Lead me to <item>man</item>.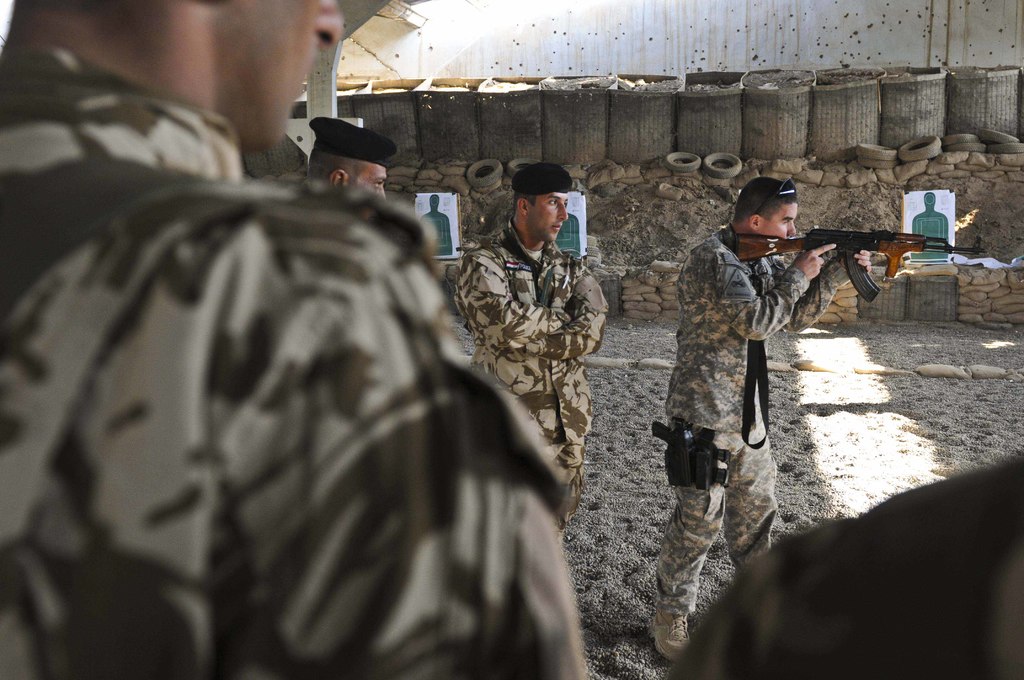
Lead to detection(644, 170, 875, 661).
